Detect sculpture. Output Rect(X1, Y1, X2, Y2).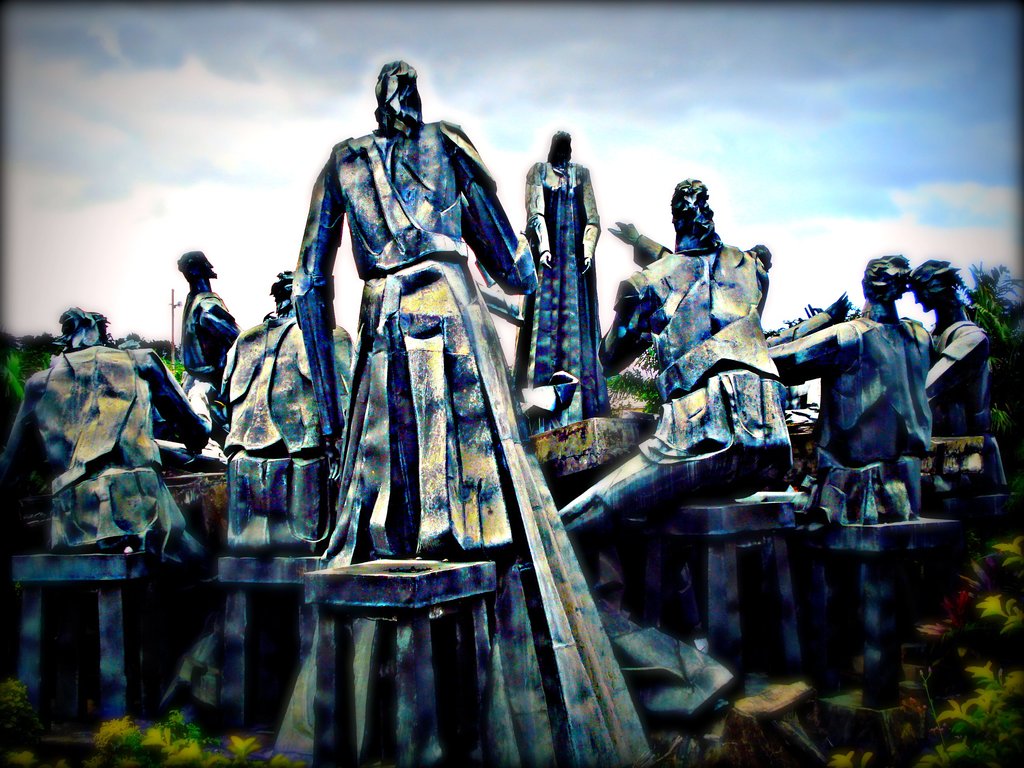
Rect(178, 240, 243, 404).
